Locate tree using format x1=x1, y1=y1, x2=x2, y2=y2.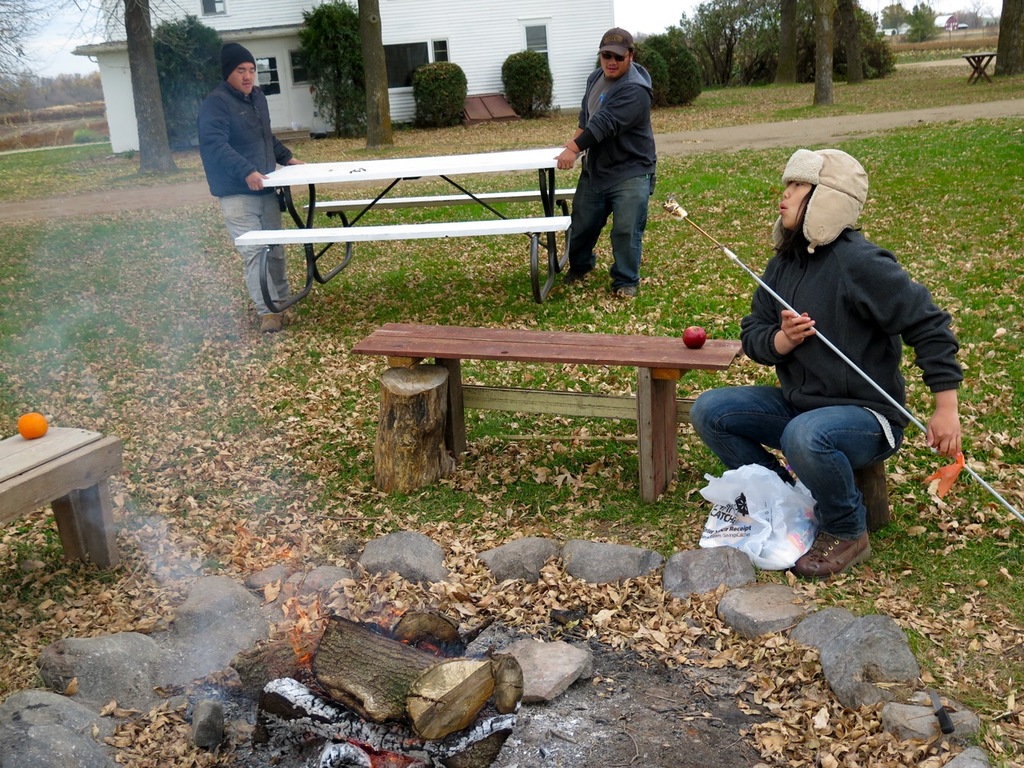
x1=362, y1=0, x2=390, y2=150.
